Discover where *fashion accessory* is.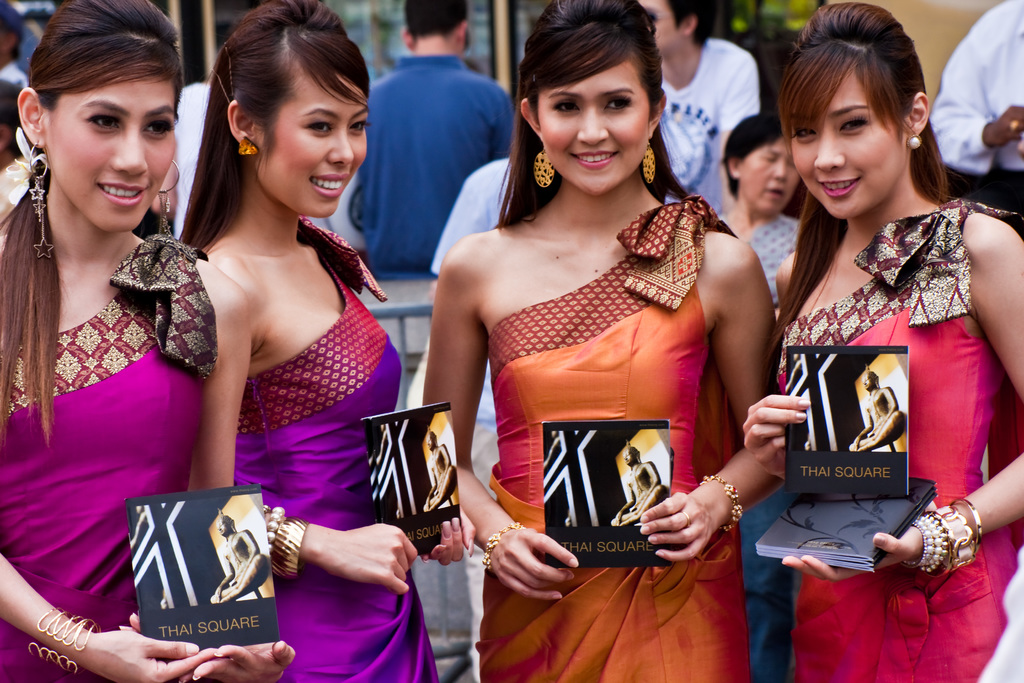
Discovered at 266/504/285/553.
